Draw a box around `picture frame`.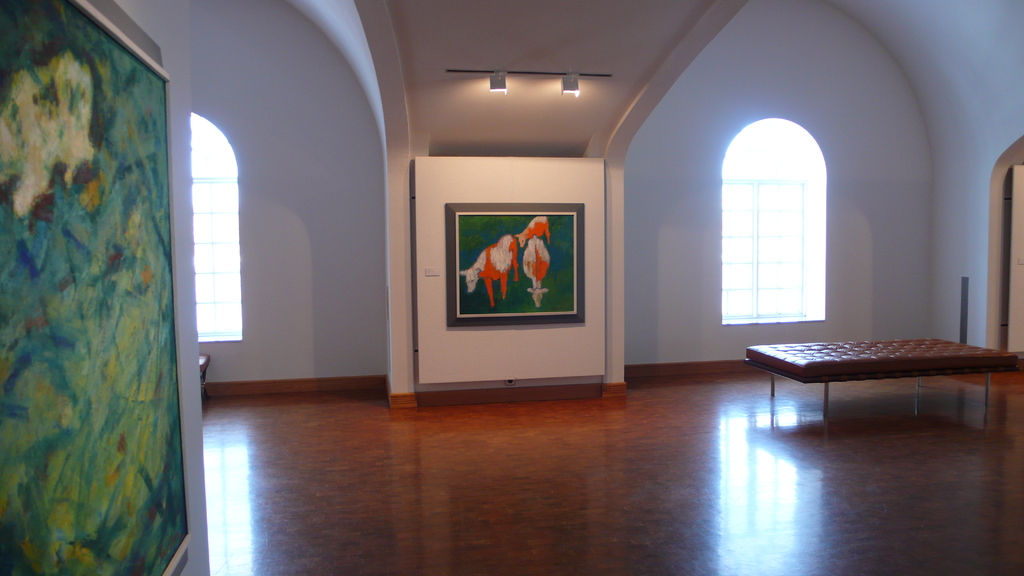
[x1=447, y1=205, x2=585, y2=330].
